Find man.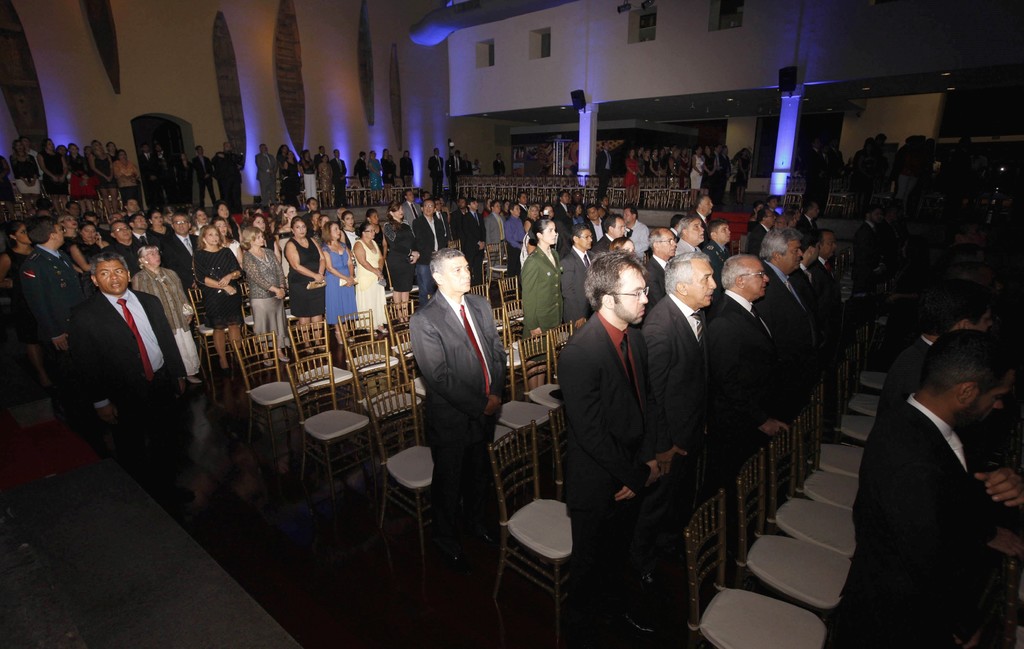
locate(95, 219, 140, 288).
